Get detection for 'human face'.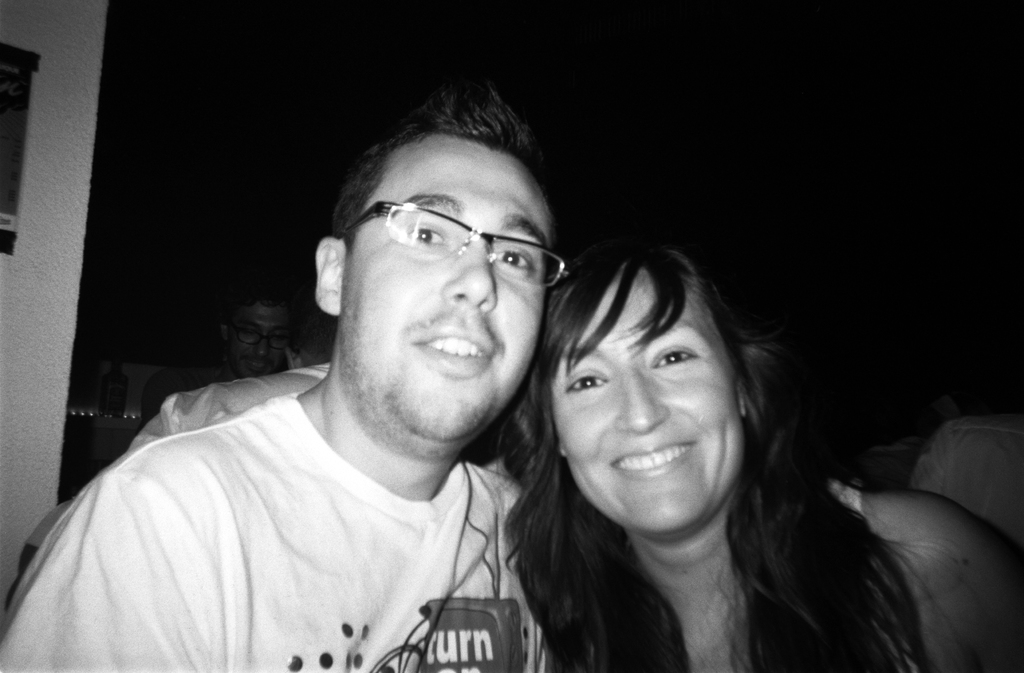
Detection: select_region(551, 270, 742, 527).
